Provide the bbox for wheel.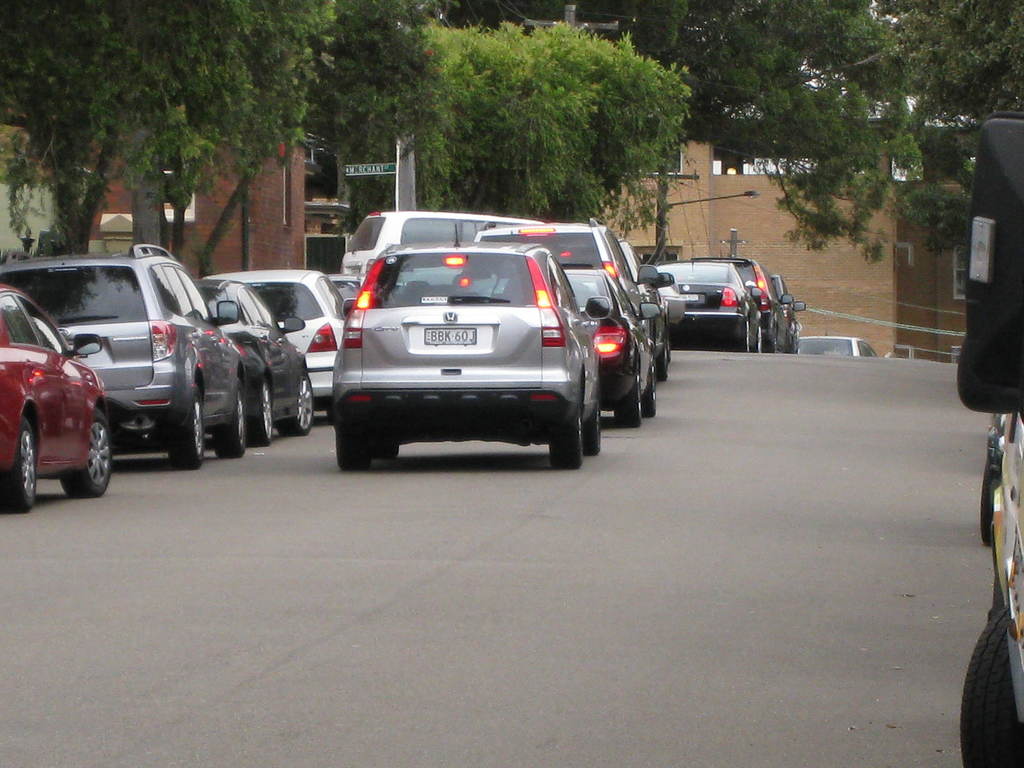
detection(769, 329, 779, 351).
